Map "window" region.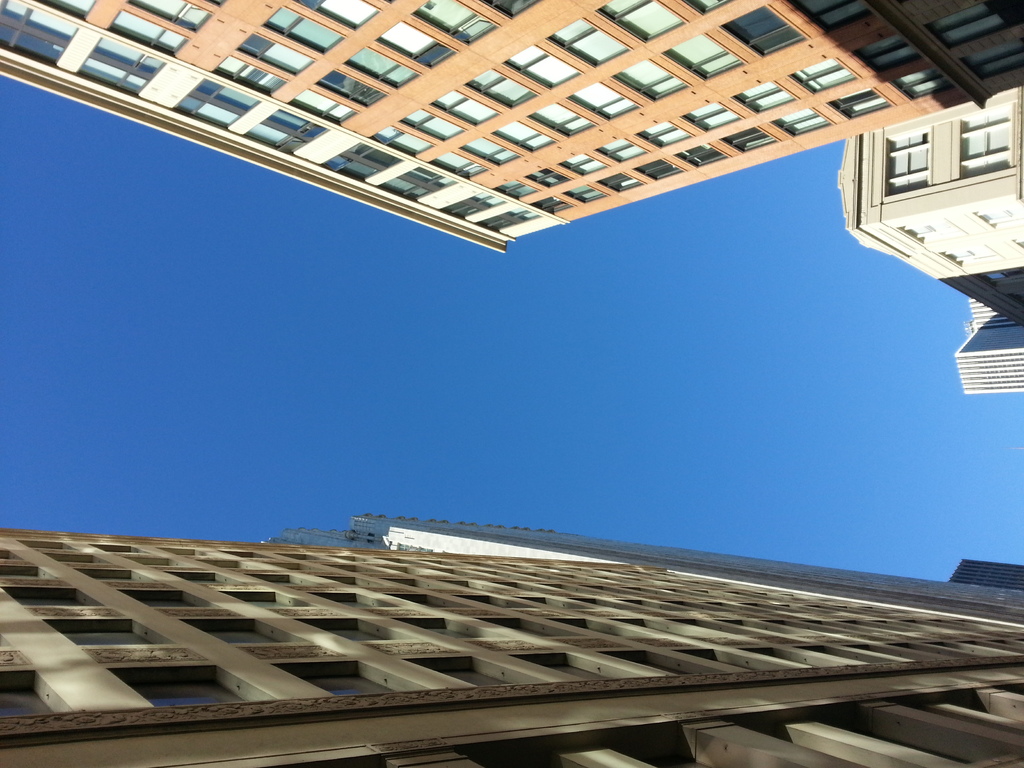
Mapped to <box>265,6,343,68</box>.
